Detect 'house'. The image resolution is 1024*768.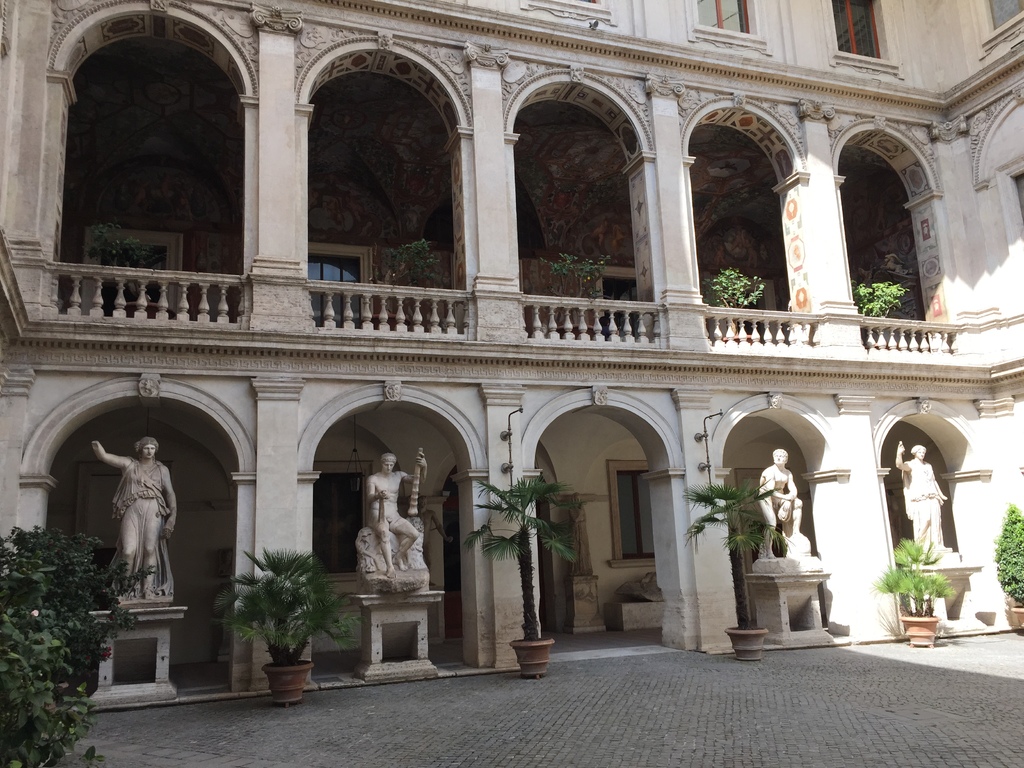
bbox=(771, 0, 1009, 675).
